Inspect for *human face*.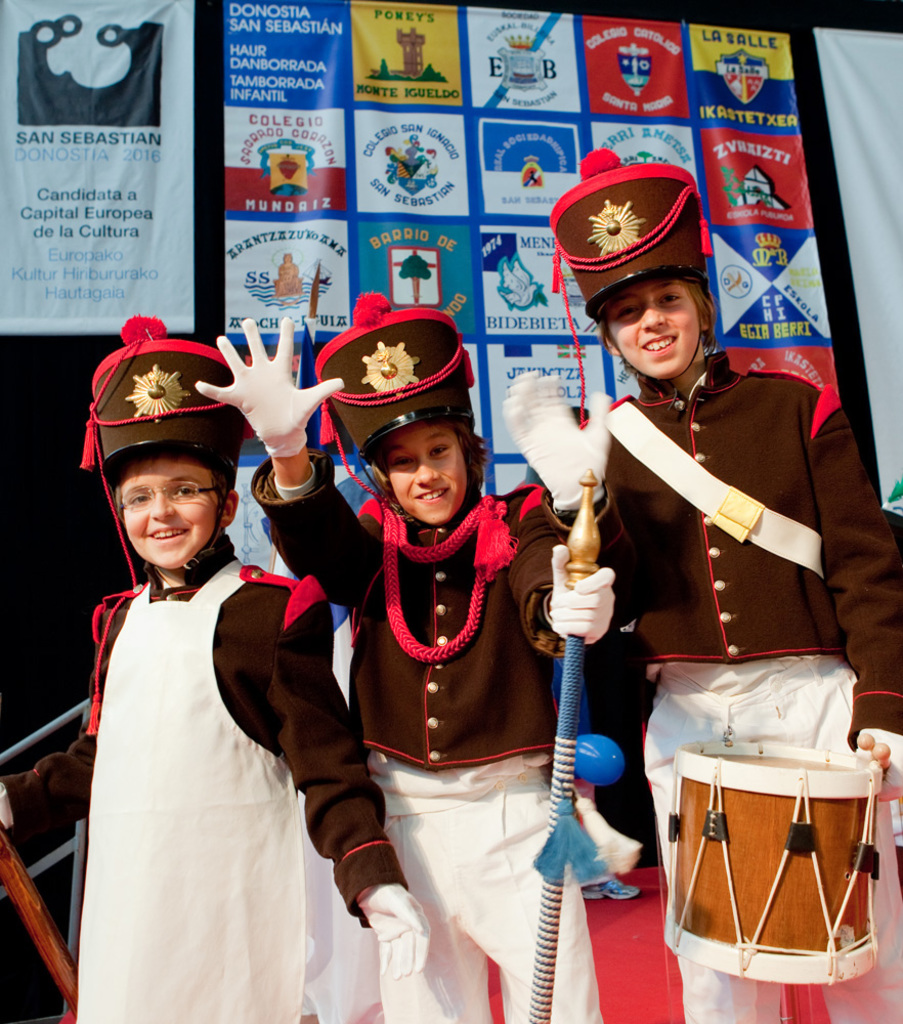
Inspection: box(119, 454, 225, 574).
